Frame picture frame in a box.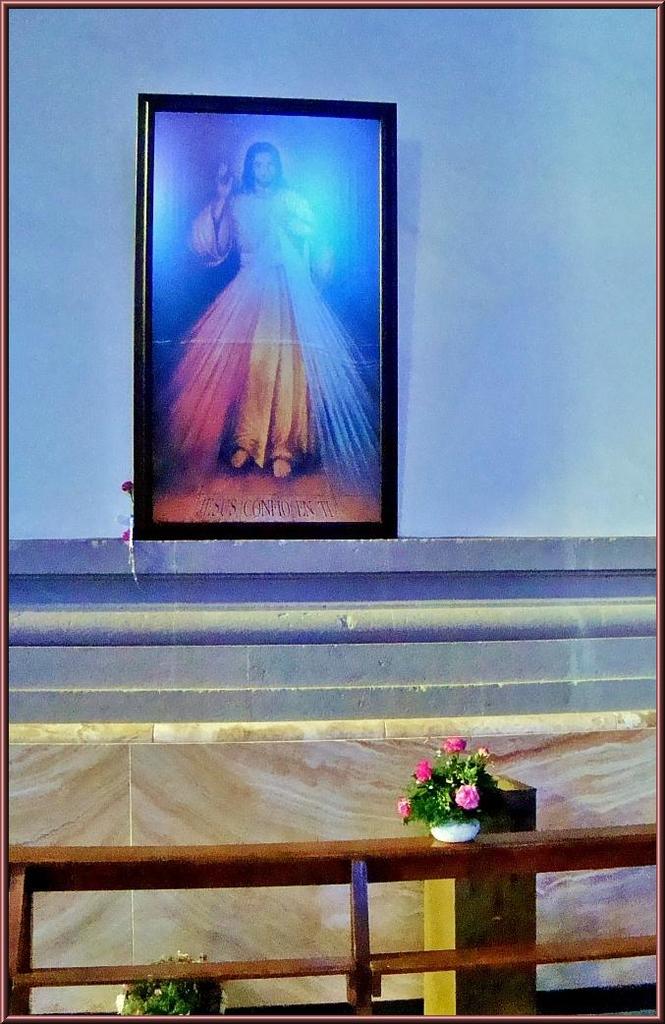
120, 68, 410, 568.
